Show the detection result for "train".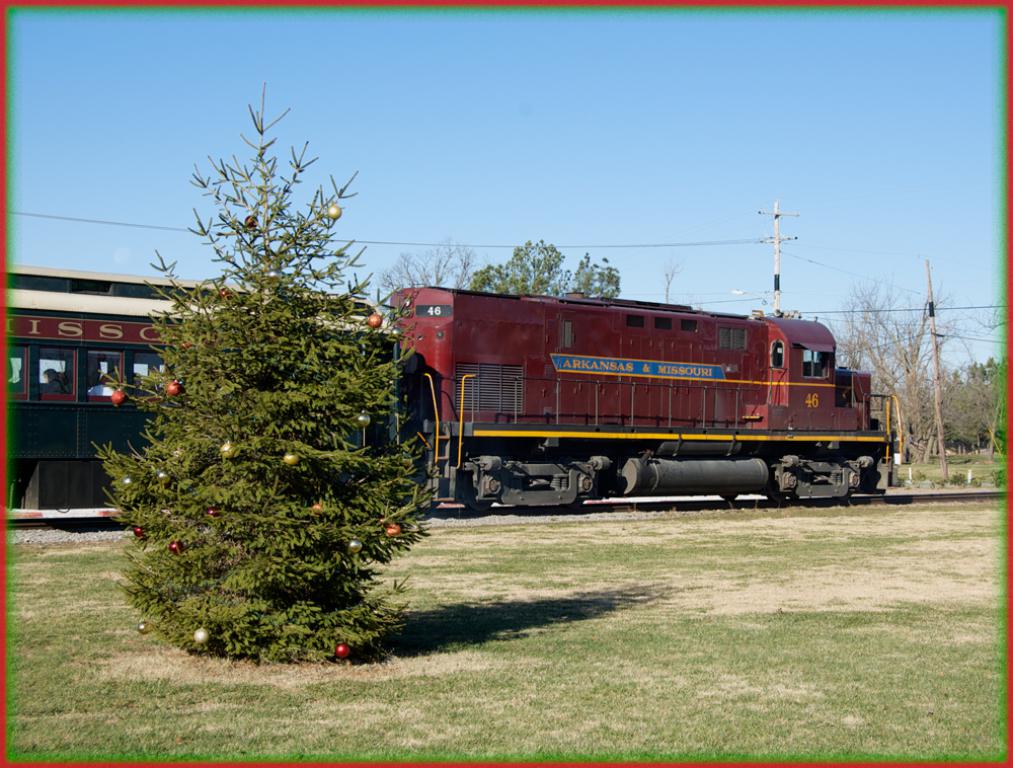
bbox=(0, 258, 906, 511).
